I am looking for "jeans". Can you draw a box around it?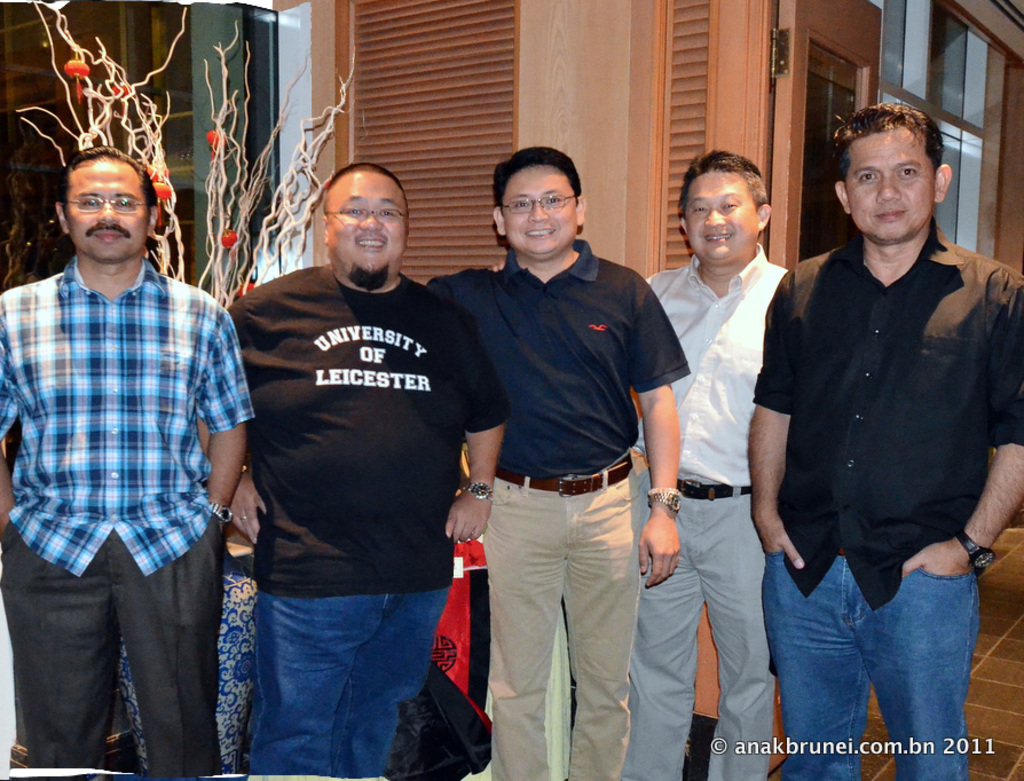
Sure, the bounding box is [242,582,454,775].
